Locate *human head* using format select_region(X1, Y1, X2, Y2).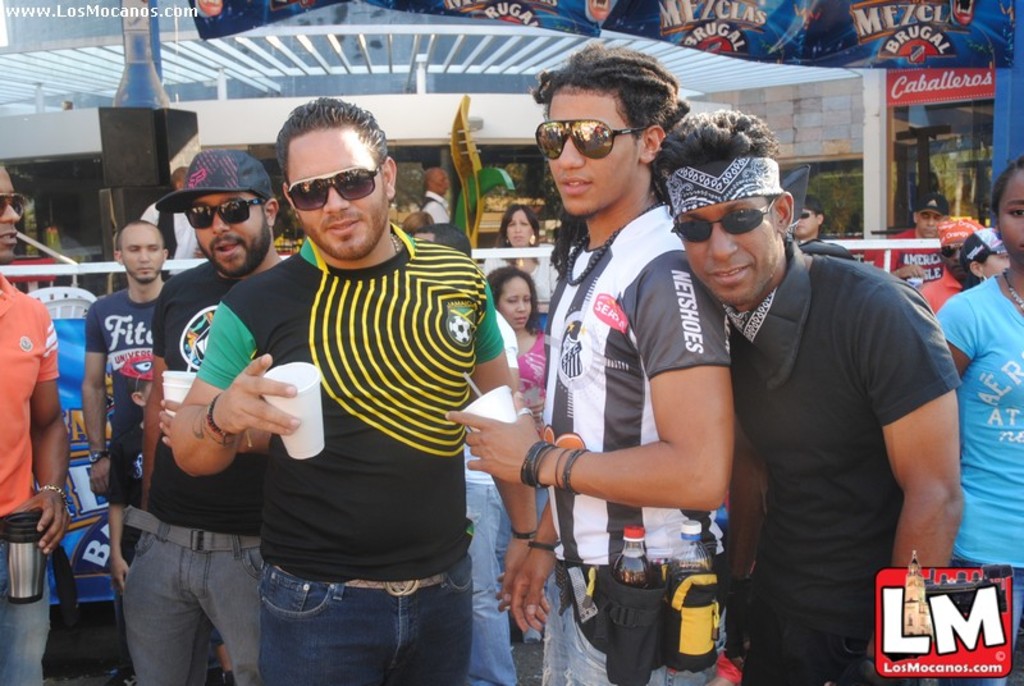
select_region(186, 150, 280, 278).
